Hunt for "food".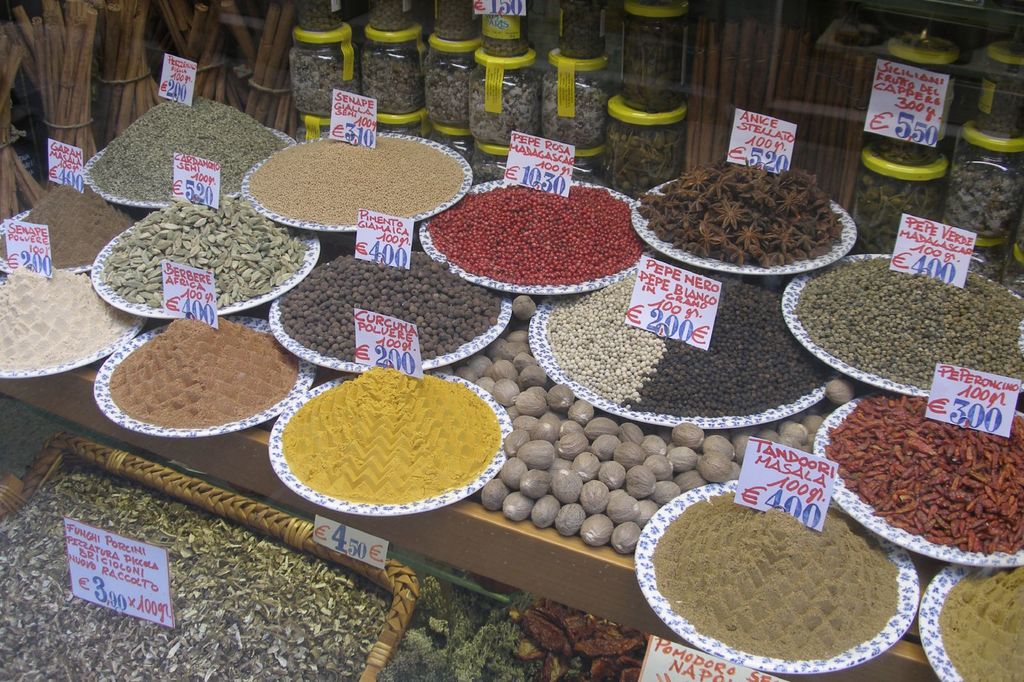
Hunted down at 290:52:353:119.
